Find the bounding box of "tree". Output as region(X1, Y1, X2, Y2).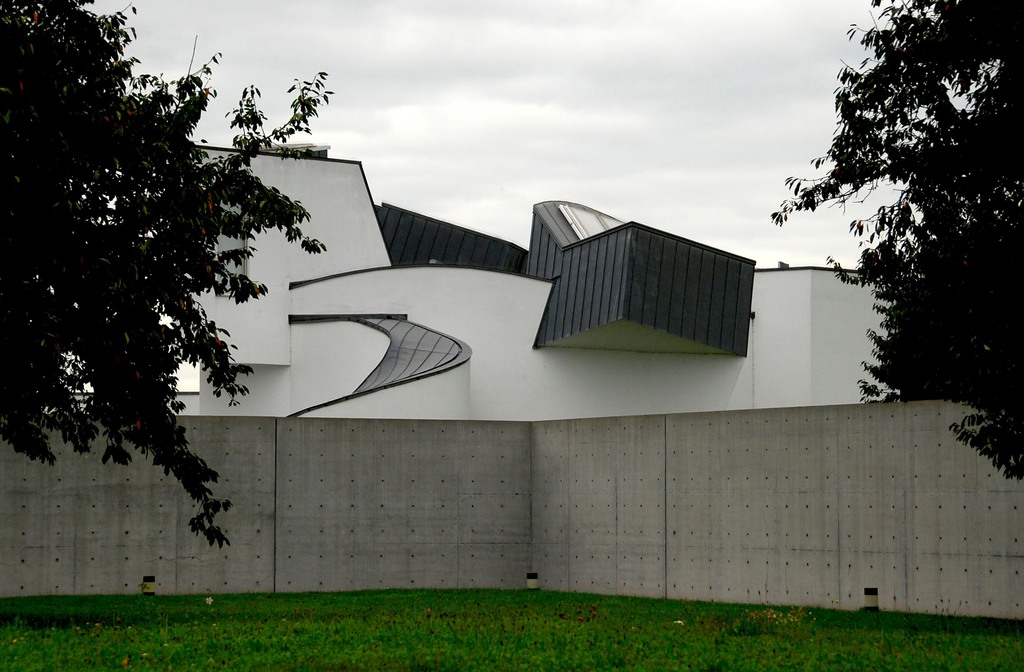
region(746, 0, 1023, 494).
